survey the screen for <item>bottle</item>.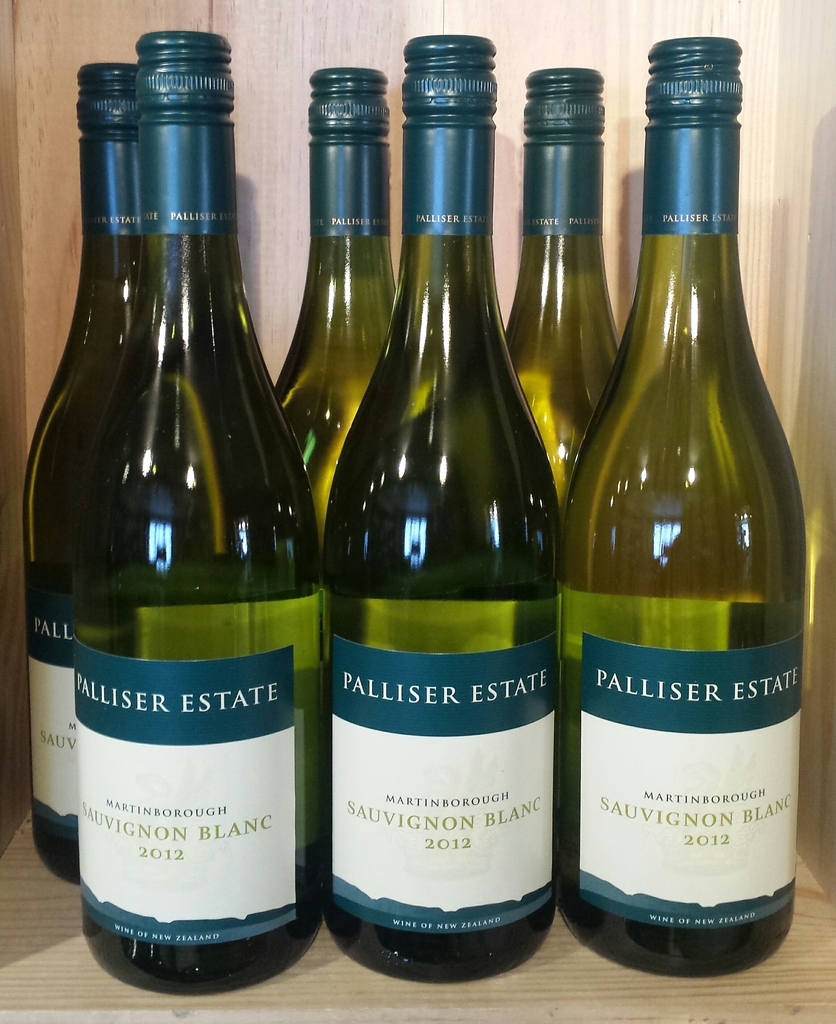
Survey found: [562,34,806,984].
